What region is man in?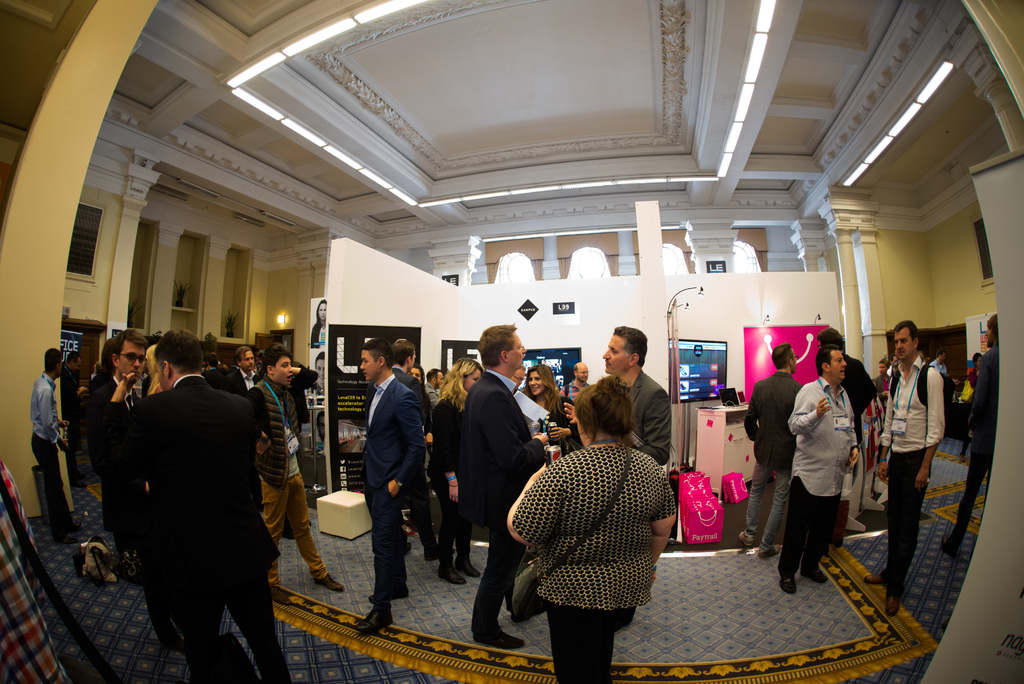
left=92, top=311, right=293, bottom=677.
